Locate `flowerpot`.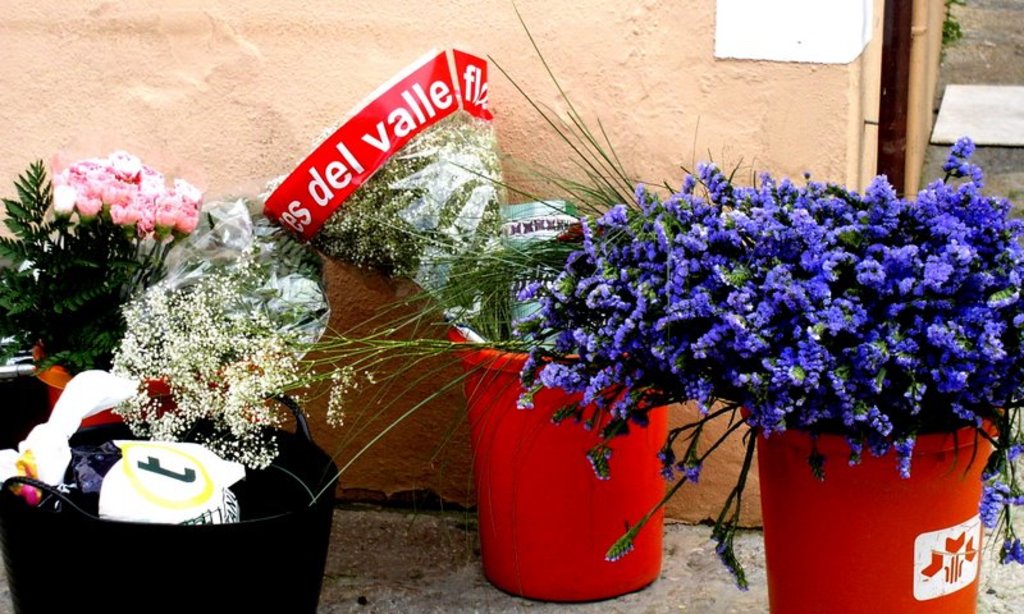
Bounding box: rect(448, 317, 672, 606).
